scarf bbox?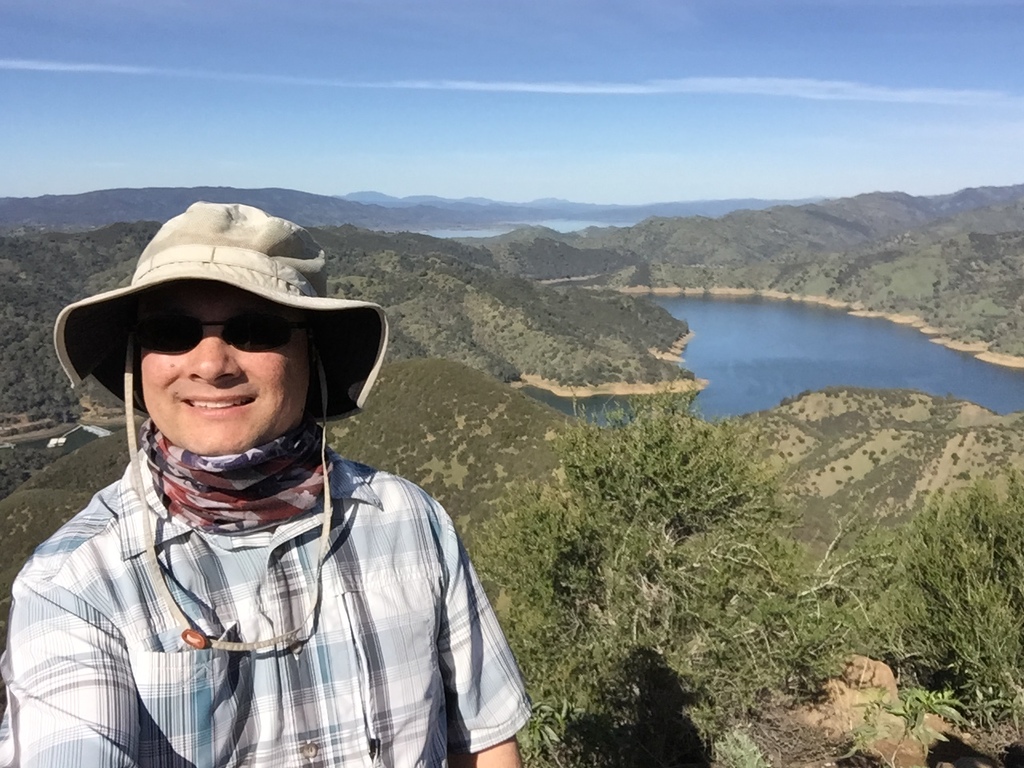
left=146, top=418, right=334, bottom=529
